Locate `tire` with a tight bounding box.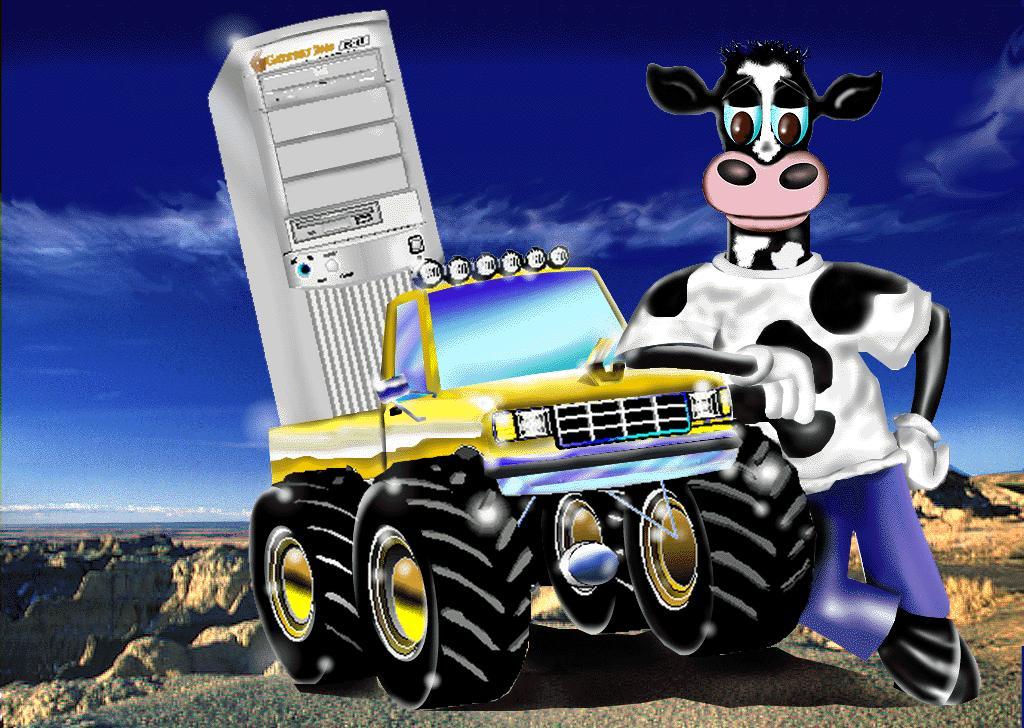
bbox=[359, 458, 532, 715].
